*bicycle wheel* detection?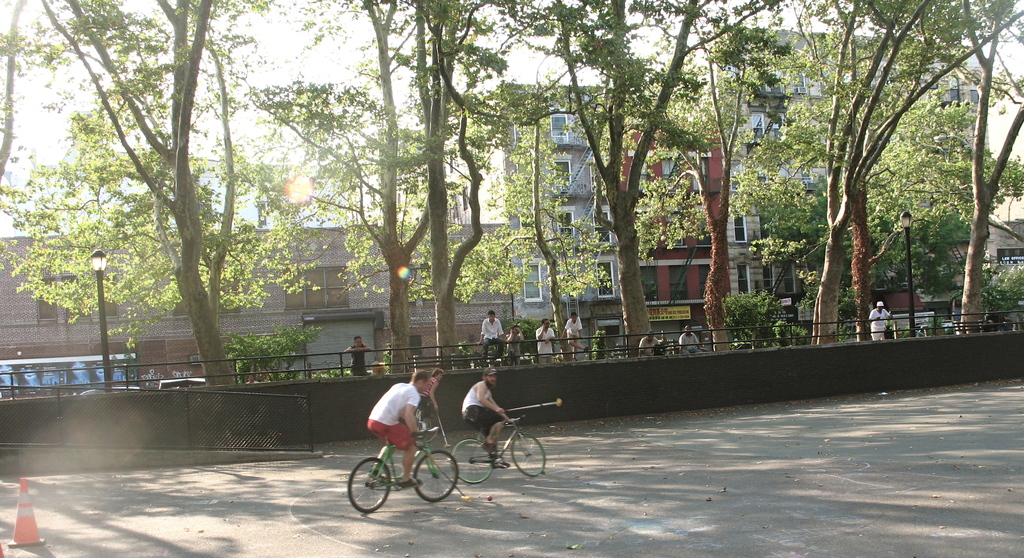
pyautogui.locateOnScreen(346, 443, 400, 510)
